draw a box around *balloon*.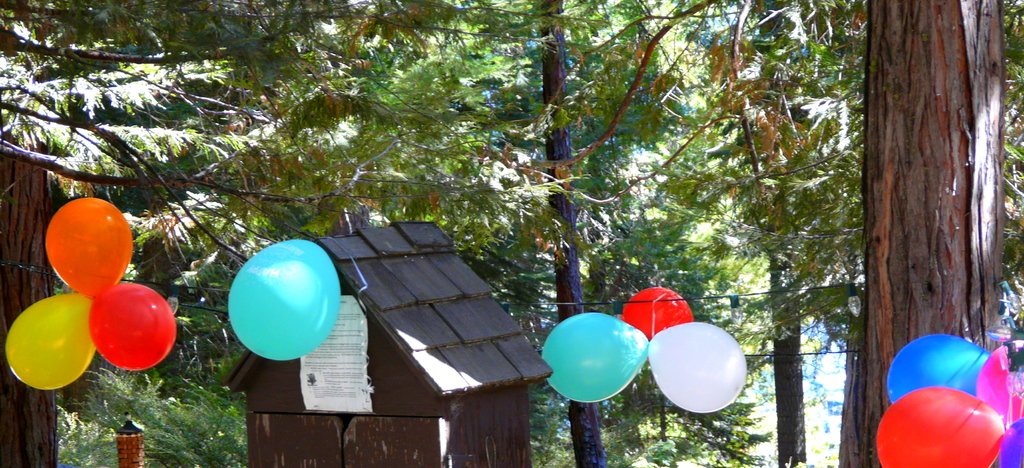
bbox=(876, 387, 1002, 467).
